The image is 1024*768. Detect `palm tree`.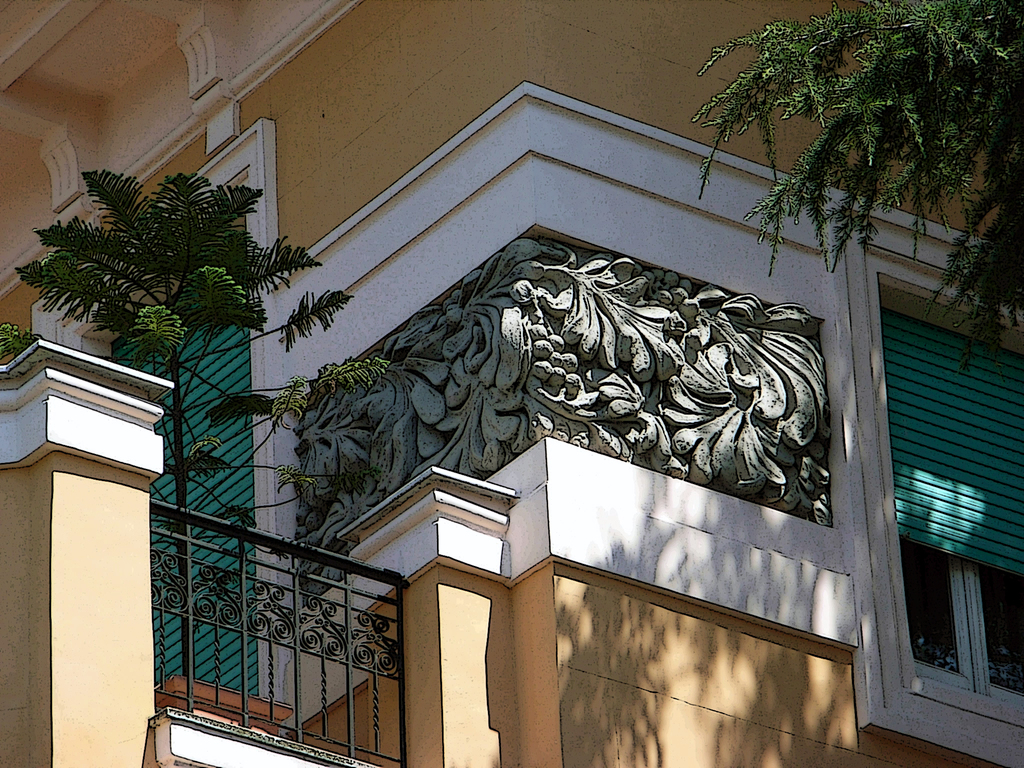
Detection: Rect(467, 573, 679, 767).
